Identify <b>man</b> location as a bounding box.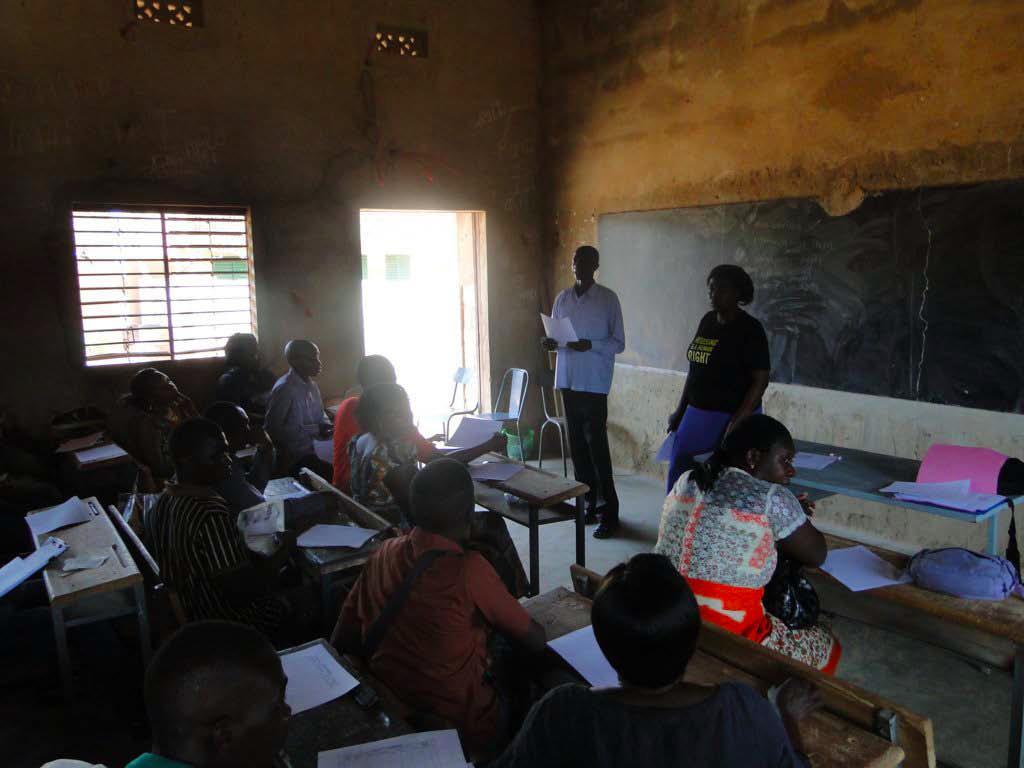
(left=324, top=457, right=546, bottom=747).
